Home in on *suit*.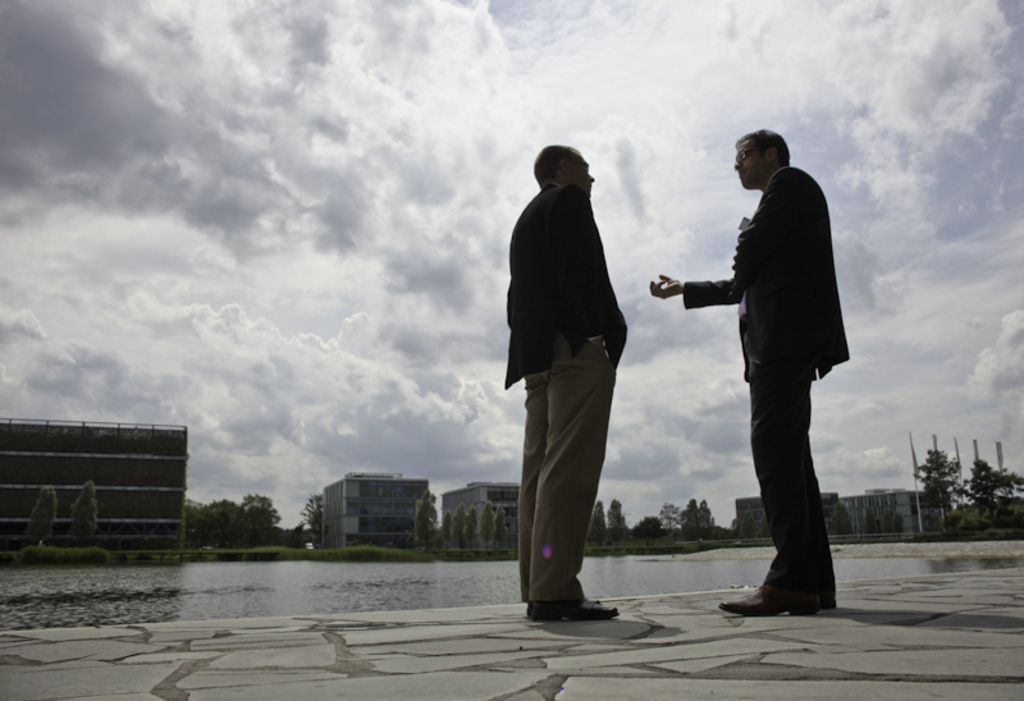
Homed in at (499, 177, 631, 604).
